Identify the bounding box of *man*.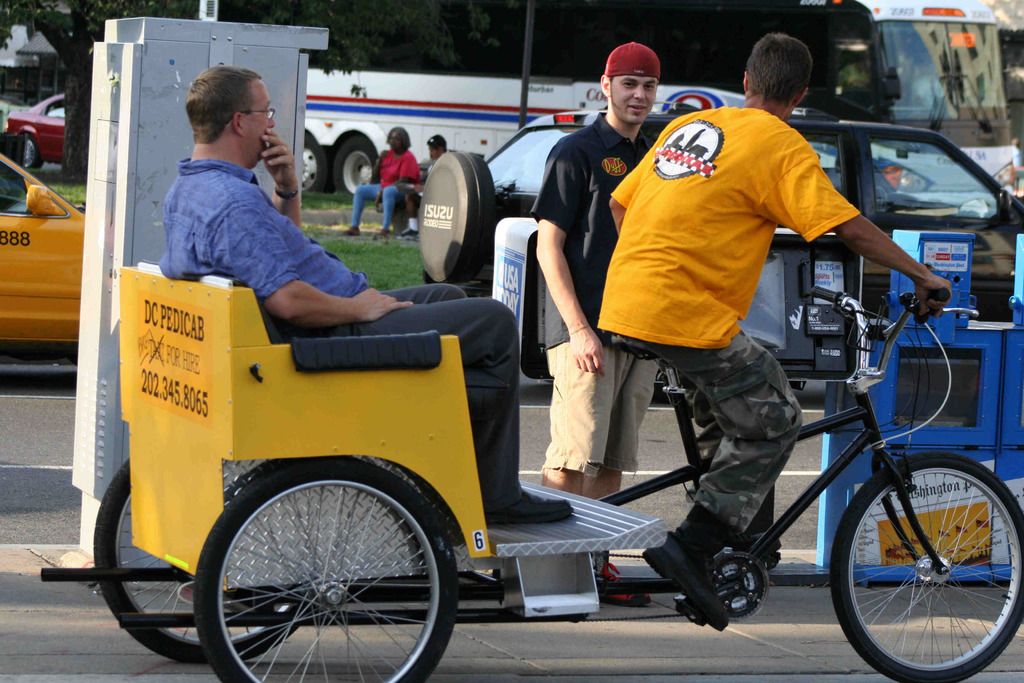
box(532, 47, 649, 606).
